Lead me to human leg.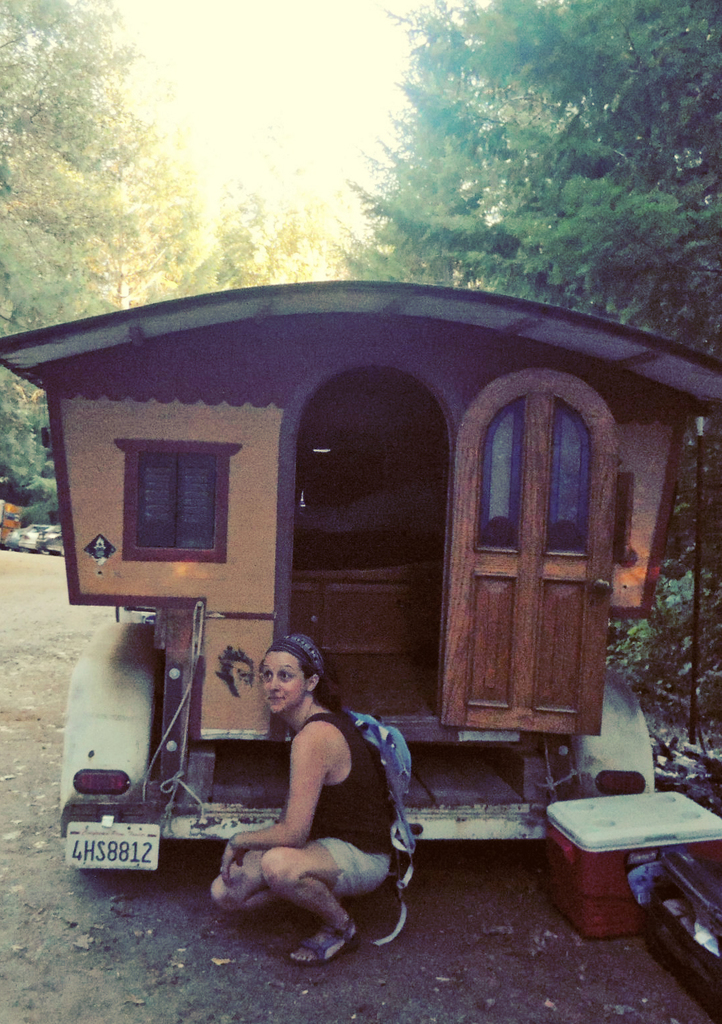
Lead to (left=261, top=834, right=390, bottom=960).
